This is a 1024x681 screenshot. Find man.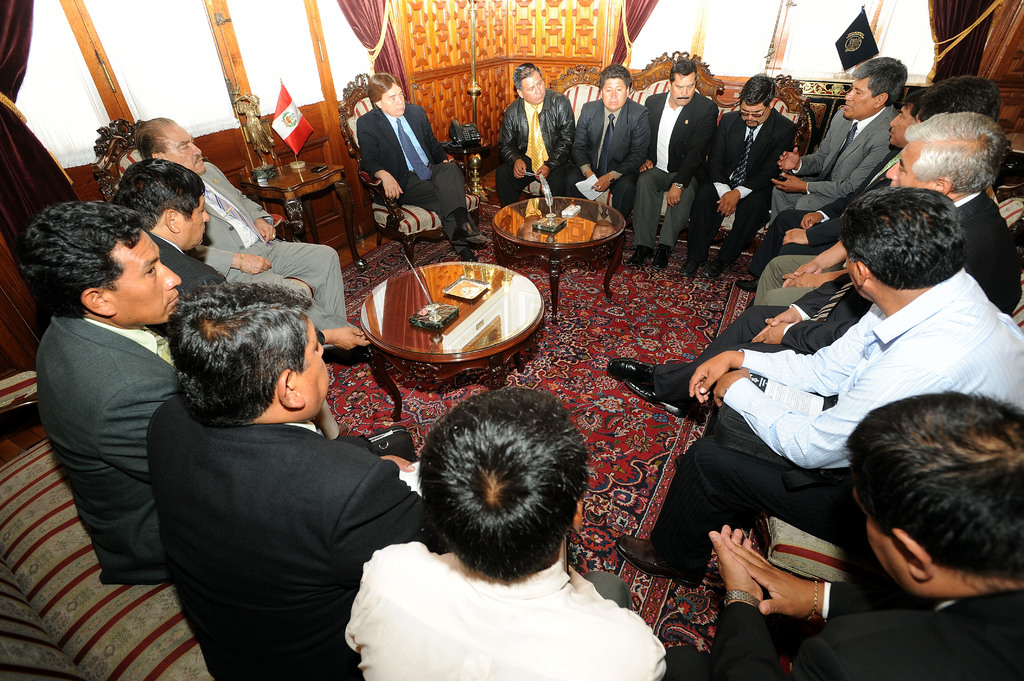
Bounding box: Rect(612, 112, 1023, 419).
